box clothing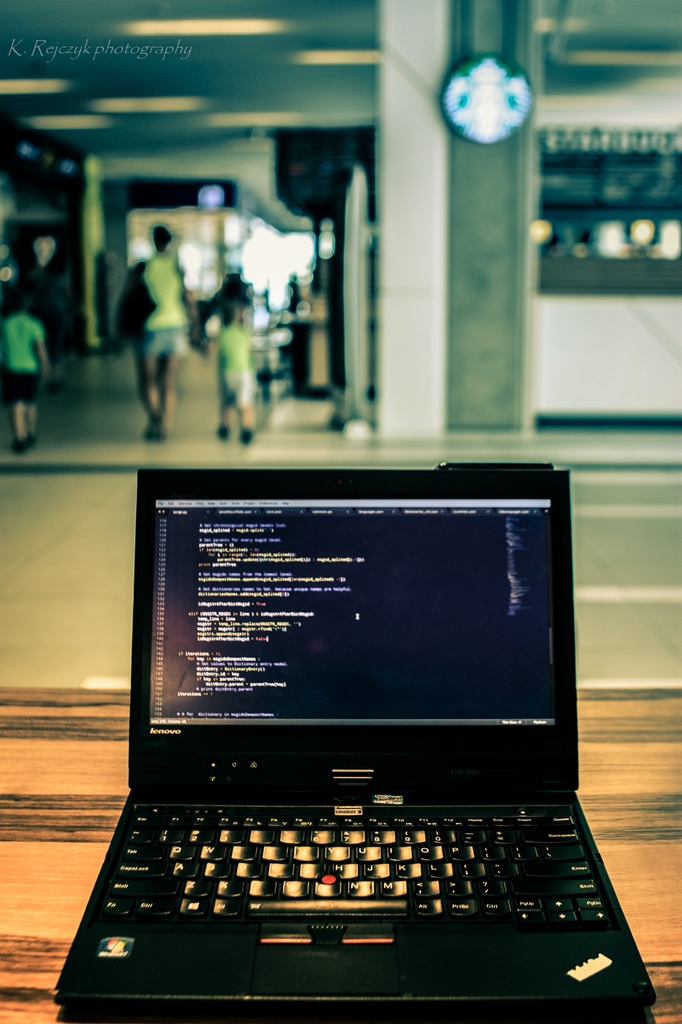
l=111, t=244, r=190, b=352
